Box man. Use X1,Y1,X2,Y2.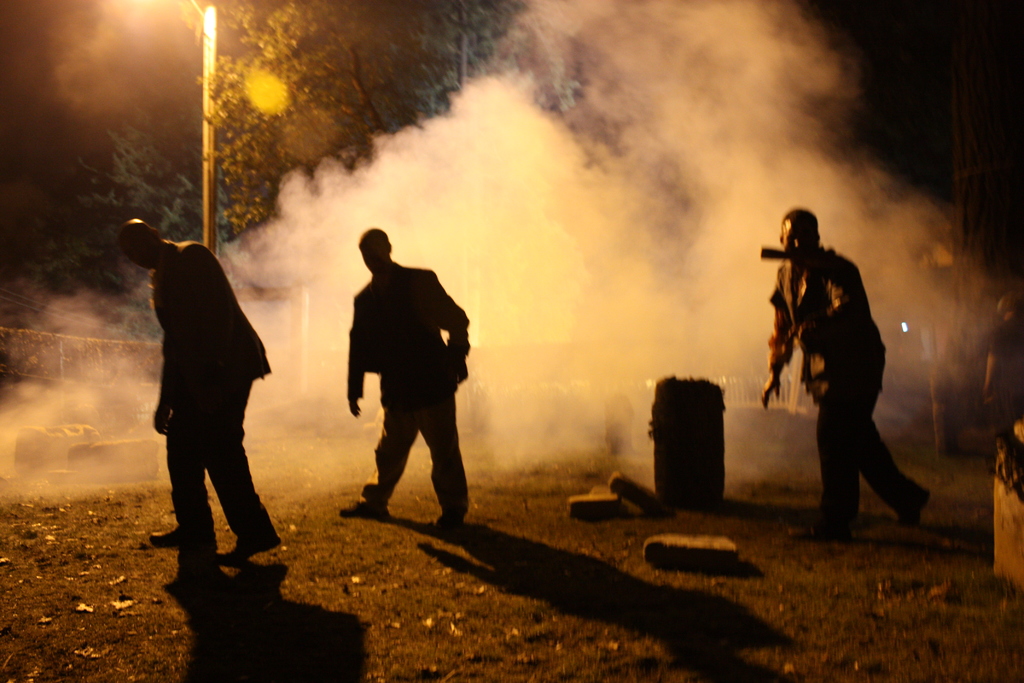
977,288,1023,452.
